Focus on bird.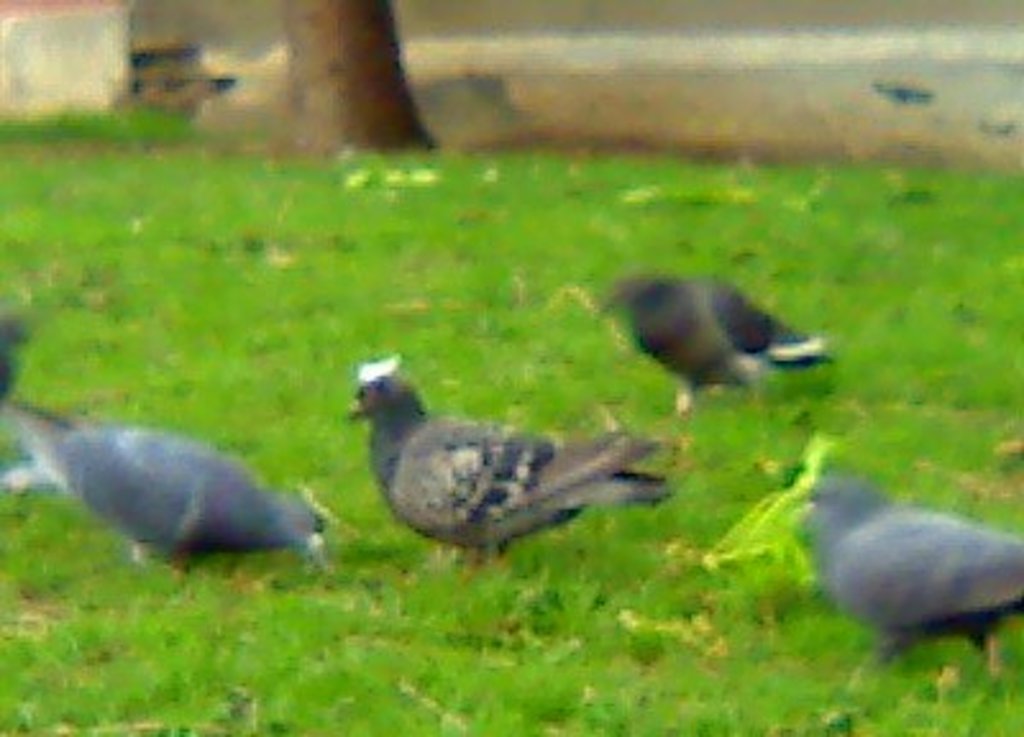
Focused at (791, 471, 1021, 678).
